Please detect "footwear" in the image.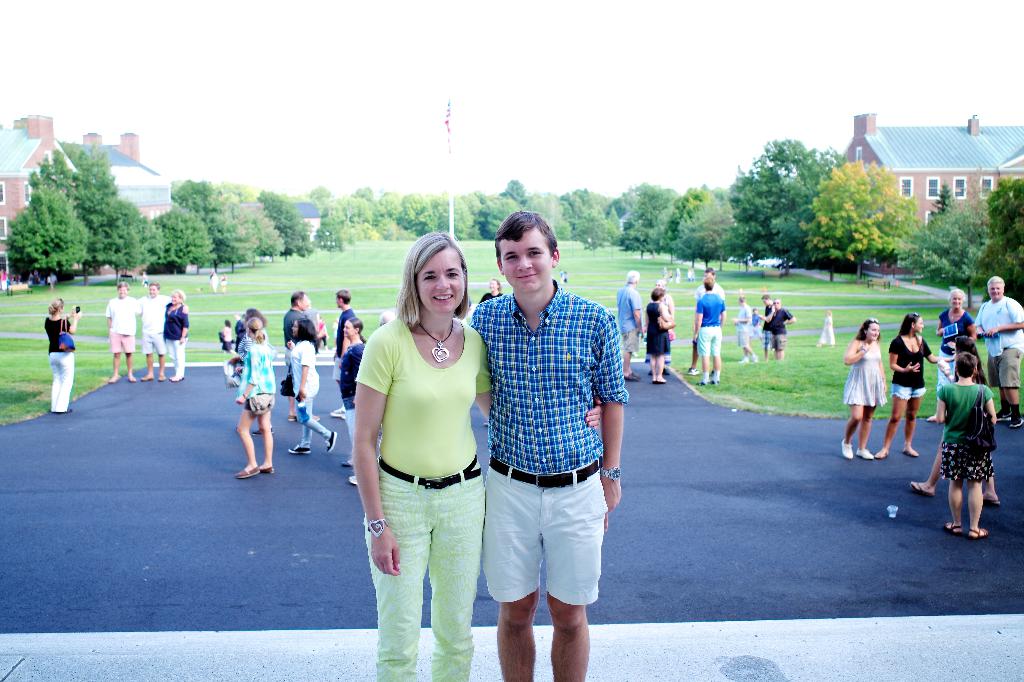
<region>1007, 414, 1023, 430</region>.
